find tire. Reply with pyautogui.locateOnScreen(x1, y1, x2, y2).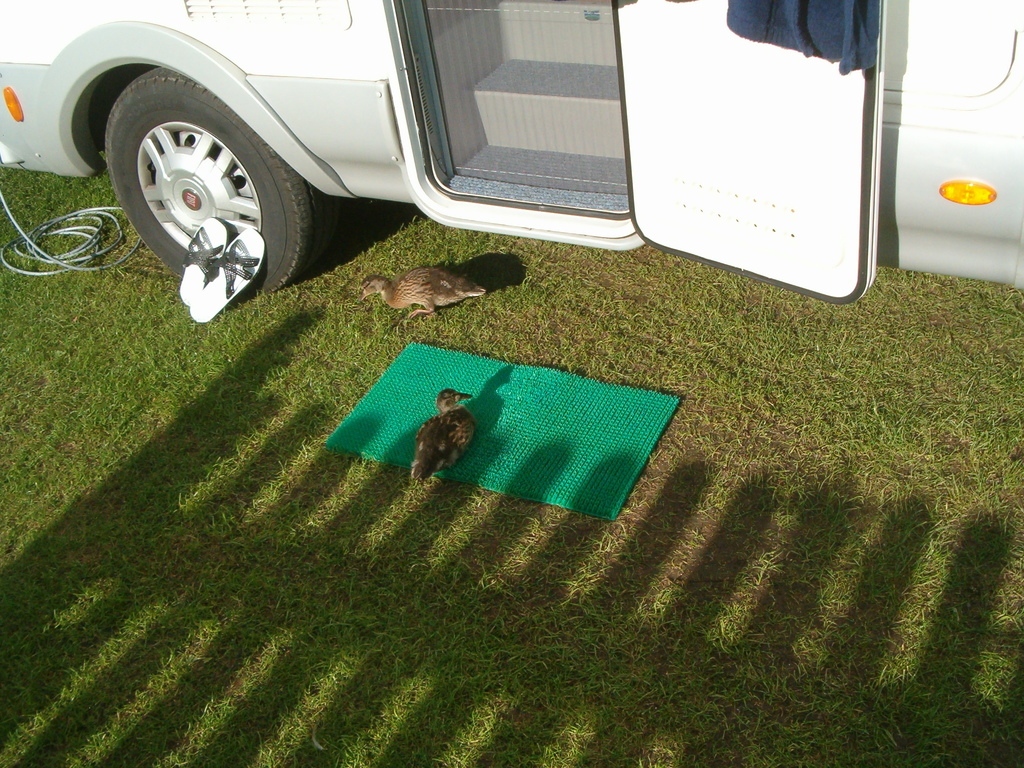
pyautogui.locateOnScreen(102, 58, 308, 315).
